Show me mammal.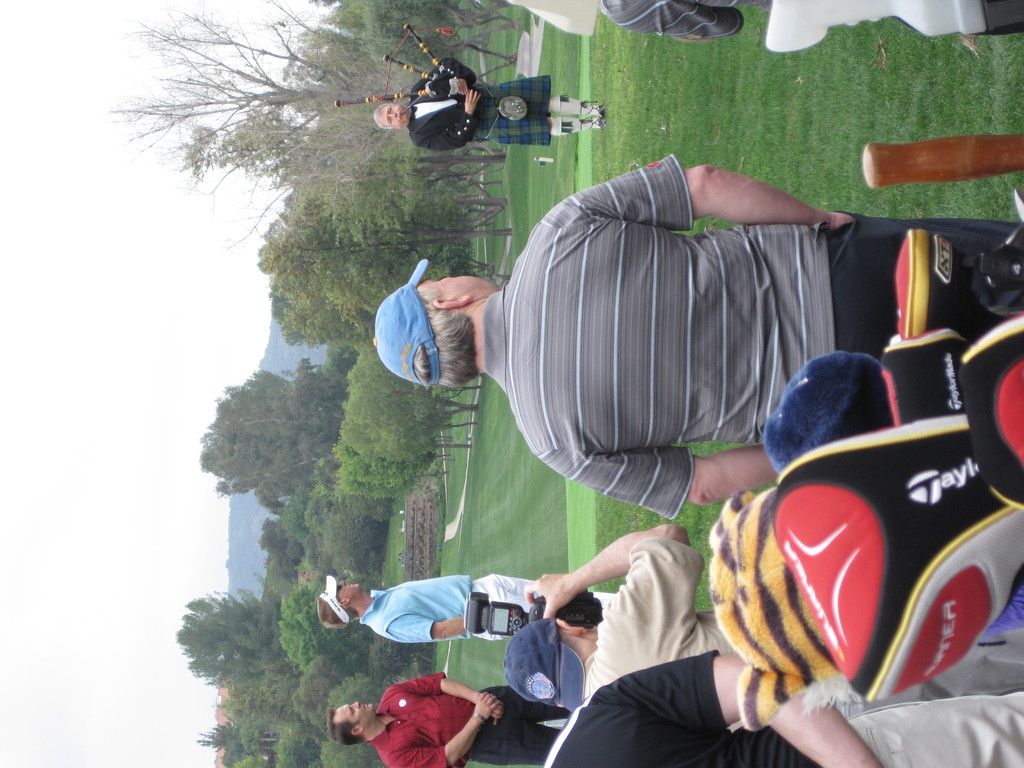
mammal is here: bbox=(504, 523, 1023, 717).
